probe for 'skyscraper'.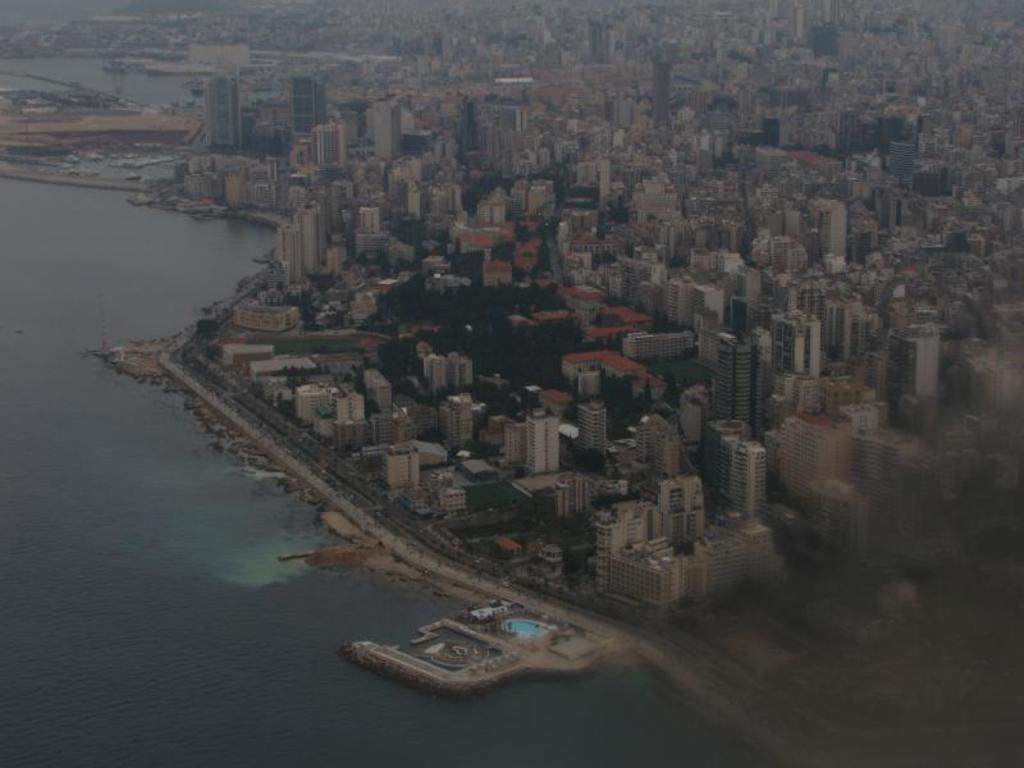
Probe result: <region>570, 466, 595, 508</region>.
